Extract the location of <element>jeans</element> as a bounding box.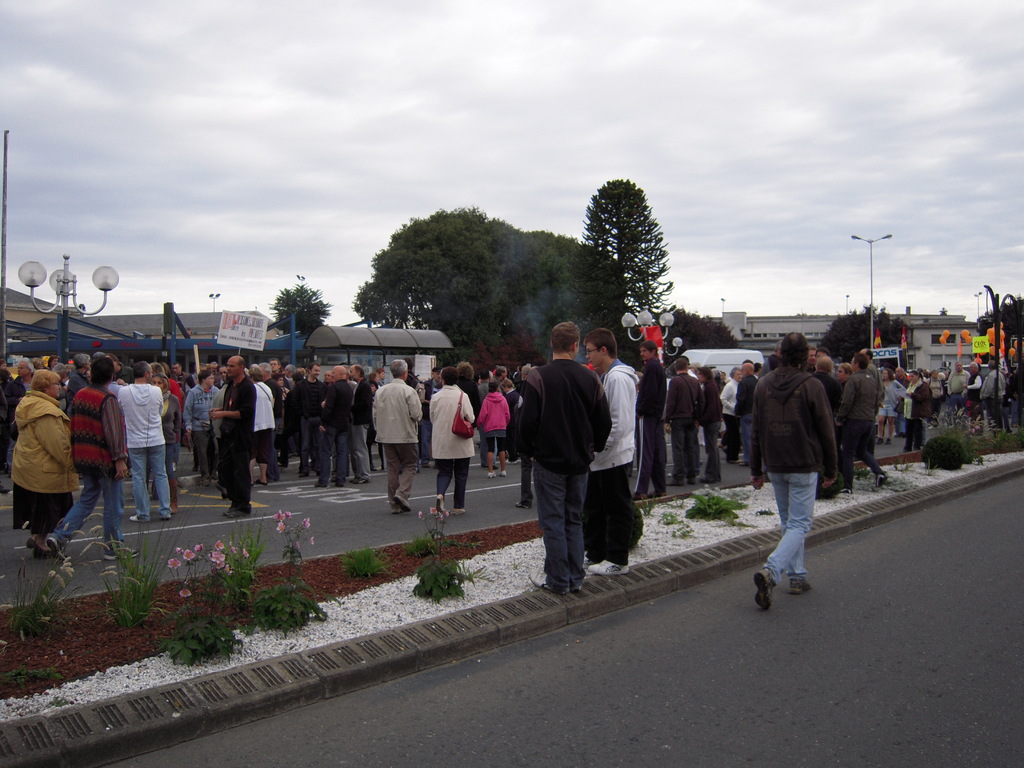
<bbox>15, 490, 54, 527</bbox>.
